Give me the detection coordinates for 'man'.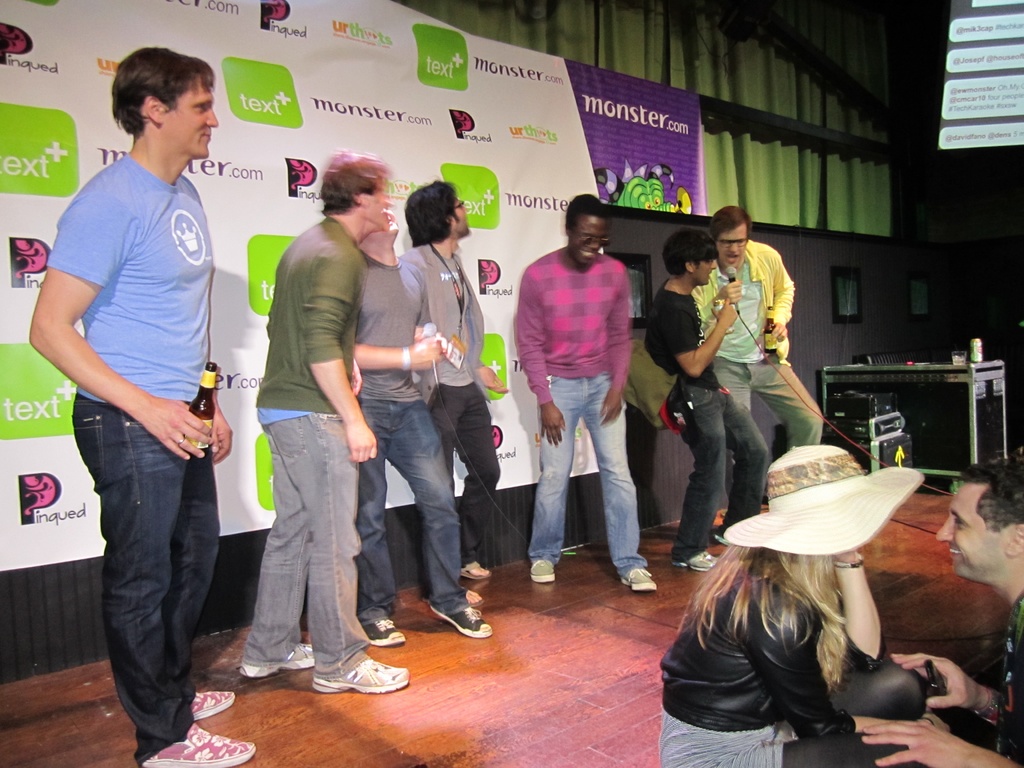
bbox(632, 225, 784, 573).
